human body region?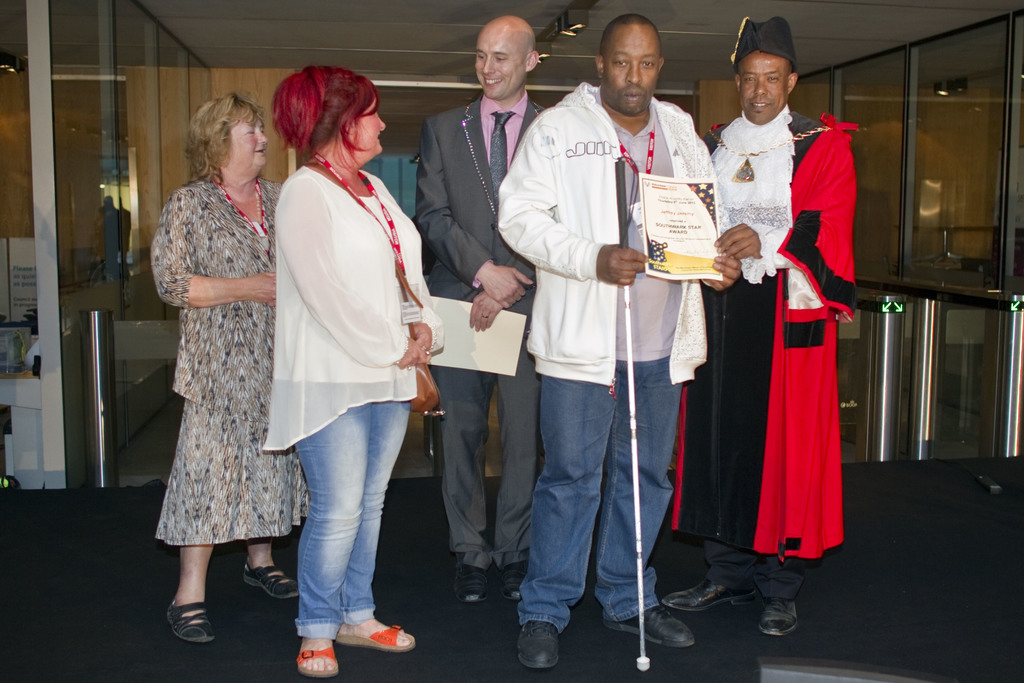
bbox=(257, 62, 437, 641)
